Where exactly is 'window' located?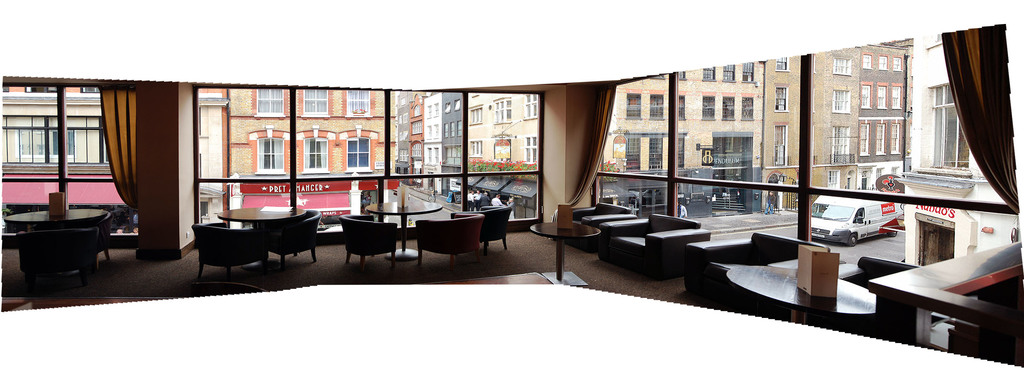
Its bounding box is [x1=346, y1=133, x2=372, y2=176].
